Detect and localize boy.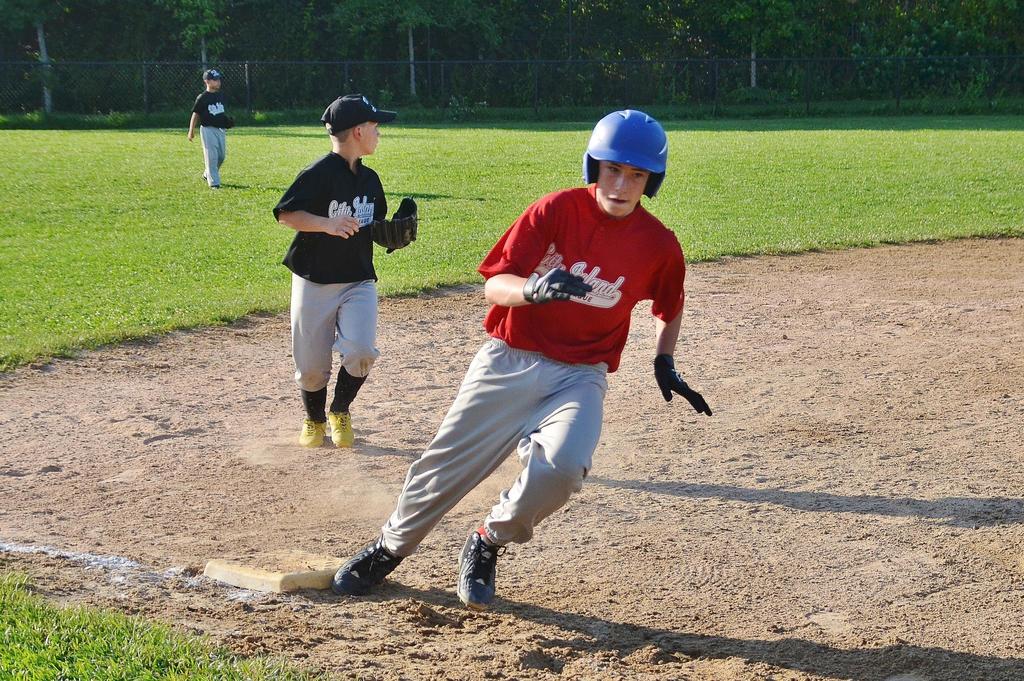
Localized at 185/67/236/185.
